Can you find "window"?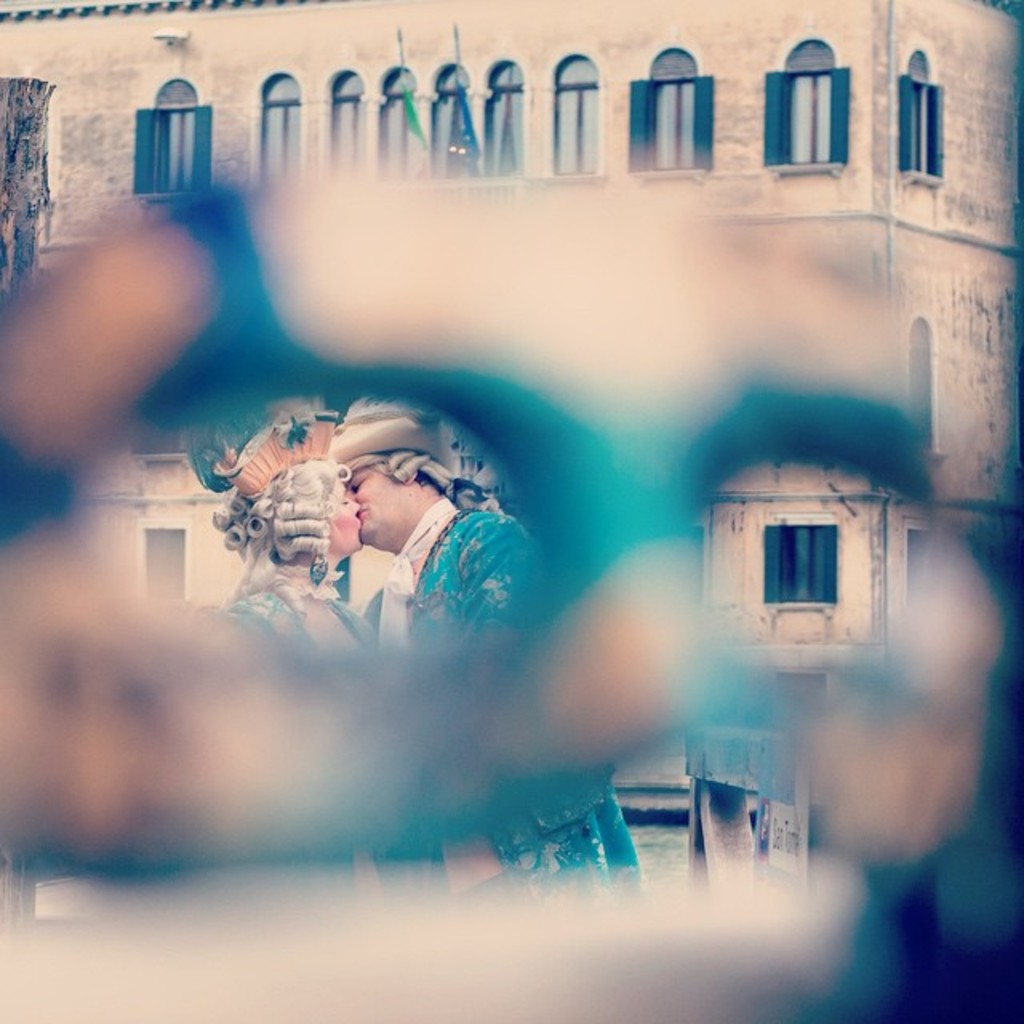
Yes, bounding box: box(261, 74, 306, 190).
